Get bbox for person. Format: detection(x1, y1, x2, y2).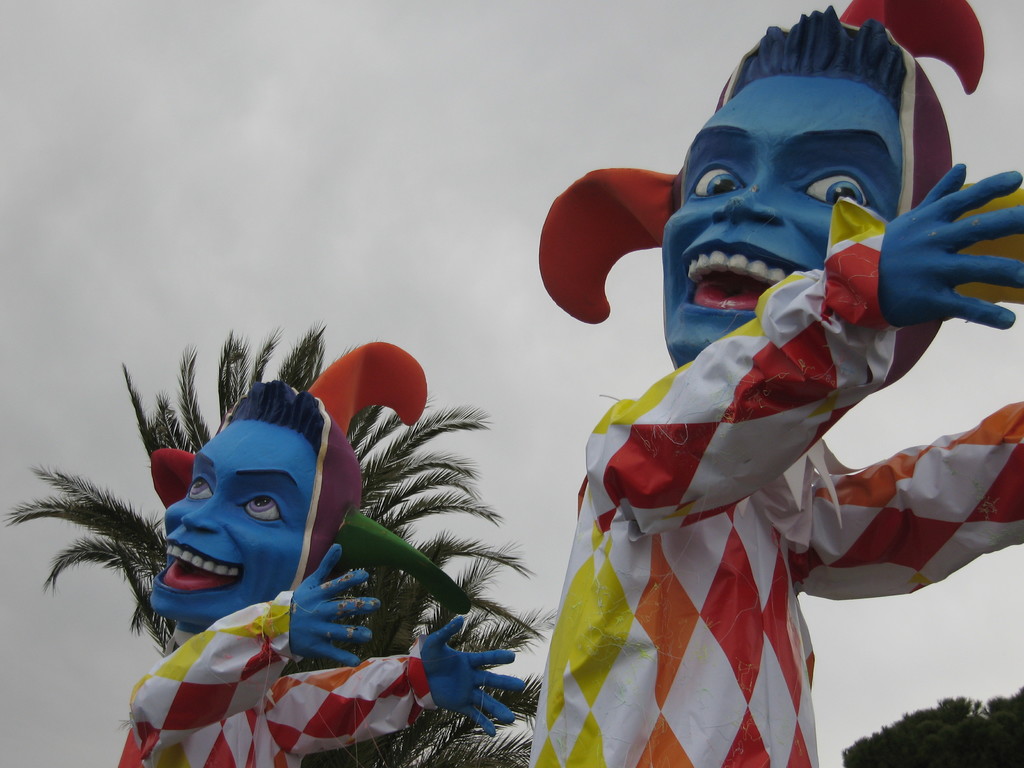
detection(115, 373, 545, 767).
